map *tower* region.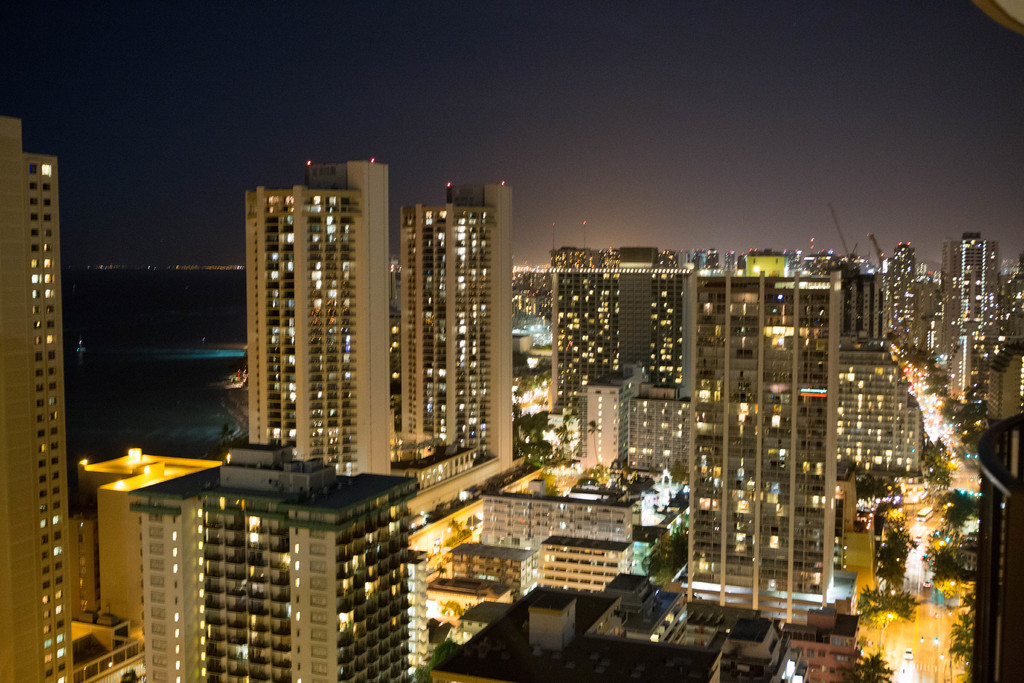
Mapped to box(206, 149, 495, 511).
